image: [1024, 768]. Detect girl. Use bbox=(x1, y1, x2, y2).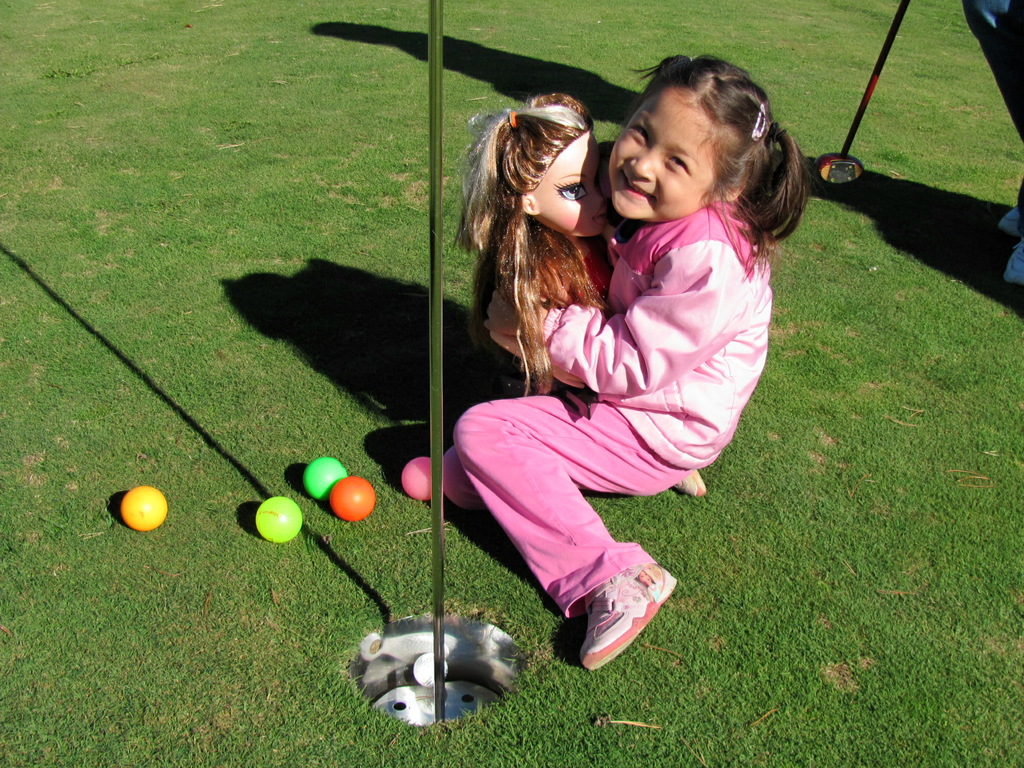
bbox=(452, 92, 624, 394).
